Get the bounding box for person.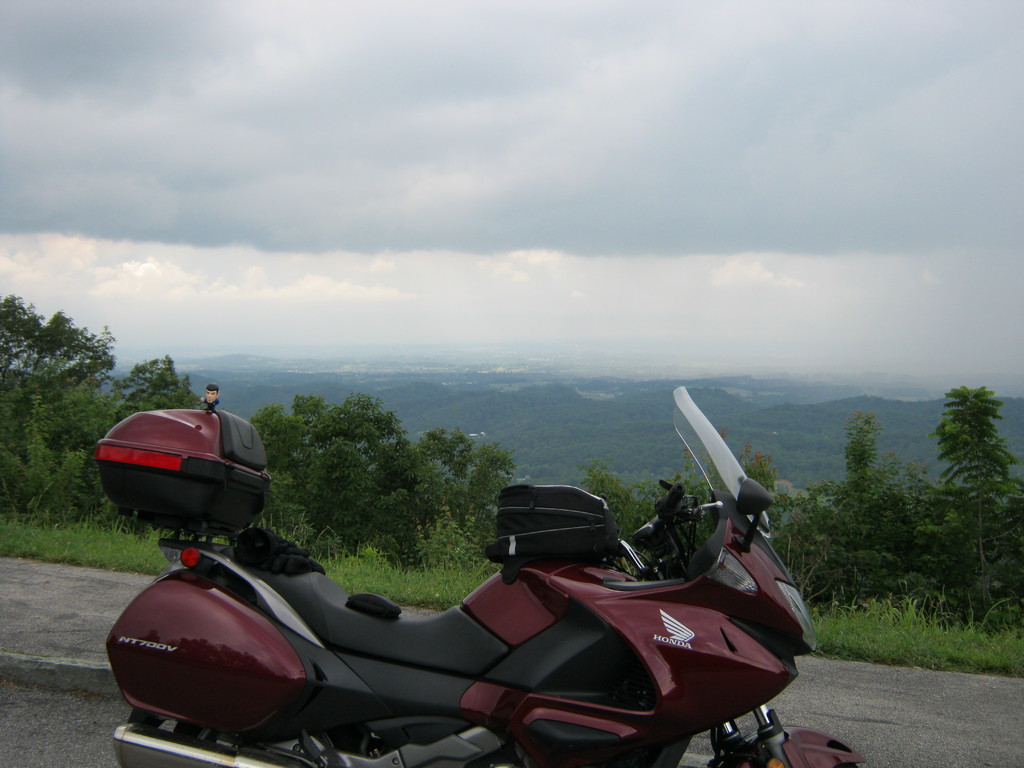
196/383/226/408.
